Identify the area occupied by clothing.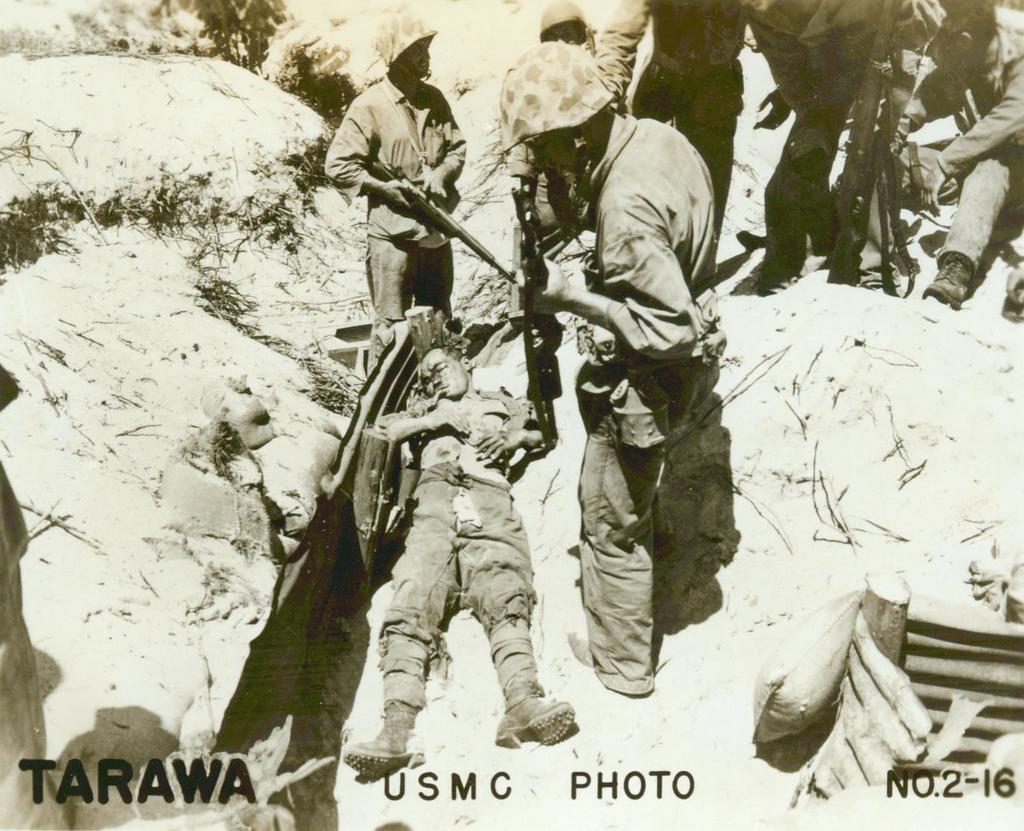
Area: box(905, 25, 1023, 259).
